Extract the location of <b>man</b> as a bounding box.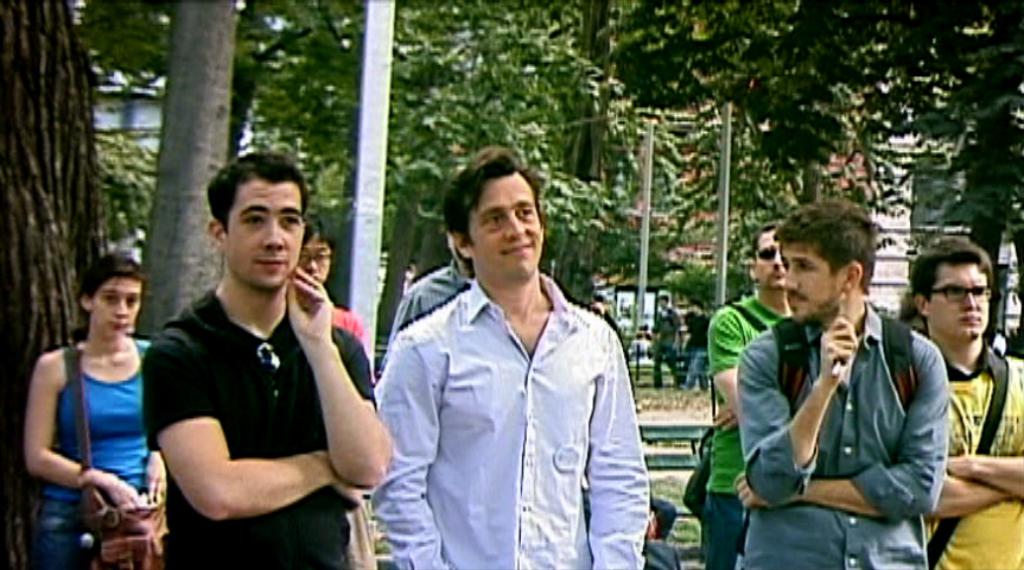
135:151:394:569.
